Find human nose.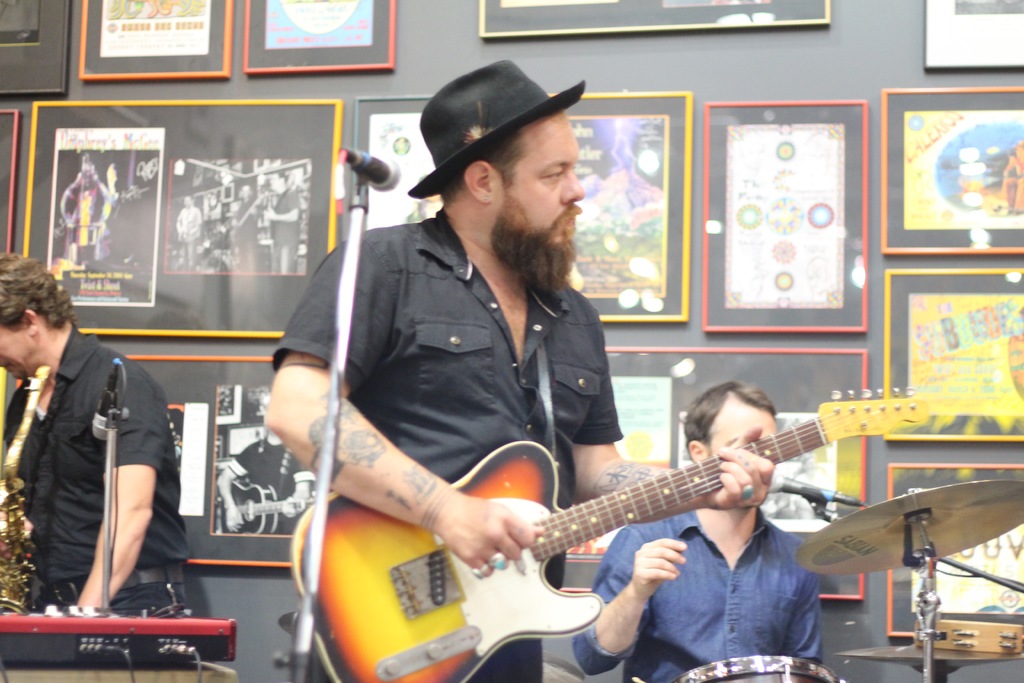
(559,172,582,204).
